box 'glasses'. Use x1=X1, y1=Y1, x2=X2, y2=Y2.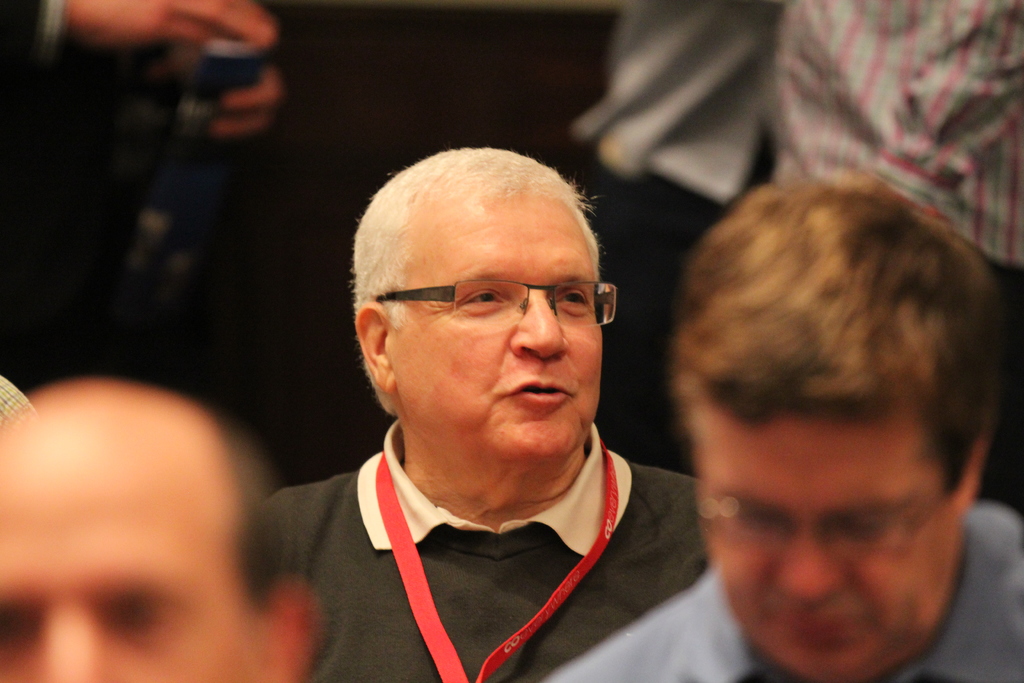
x1=679, y1=440, x2=979, y2=549.
